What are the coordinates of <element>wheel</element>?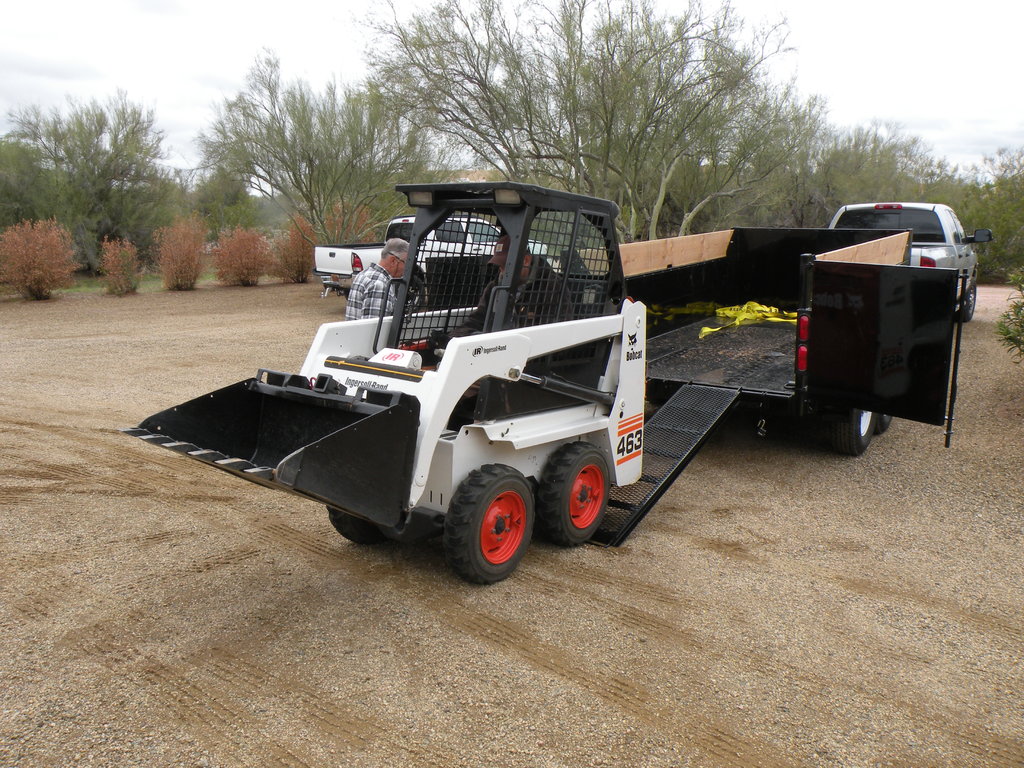
pyautogui.locateOnScreen(542, 442, 608, 545).
